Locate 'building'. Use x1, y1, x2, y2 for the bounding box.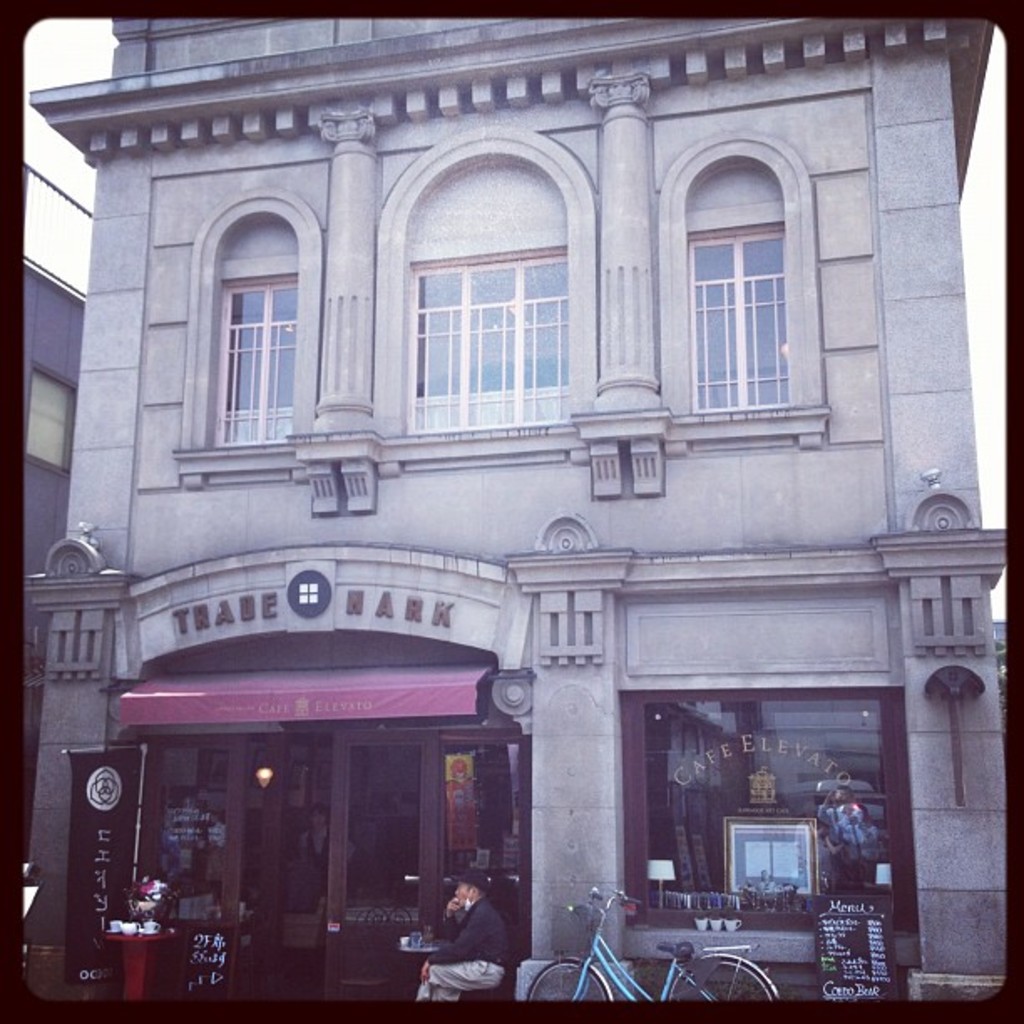
20, 164, 97, 847.
